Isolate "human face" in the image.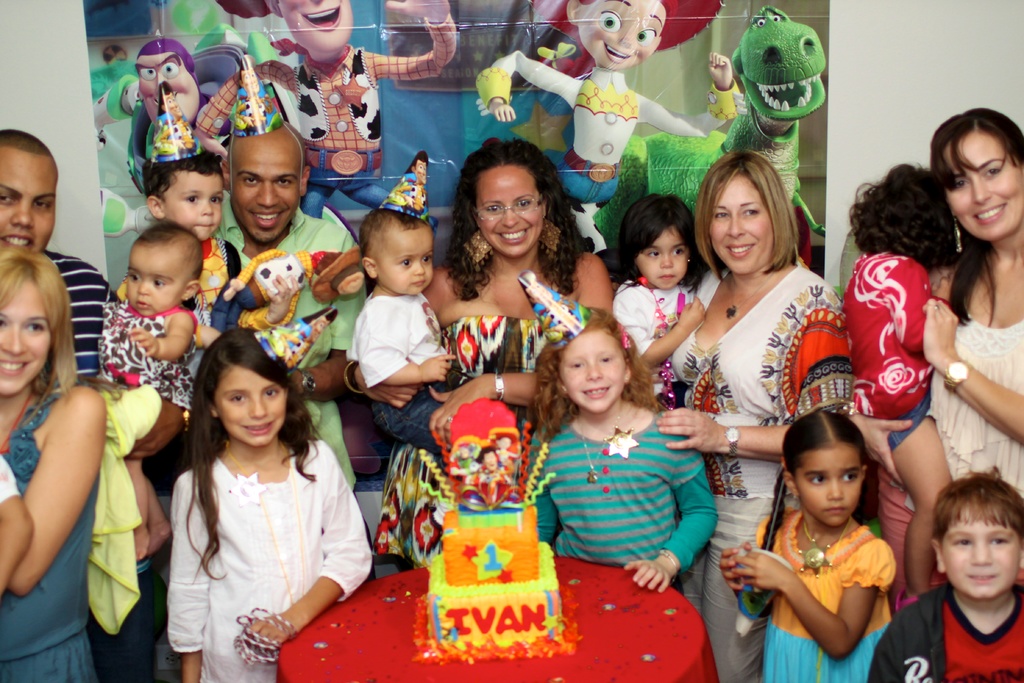
Isolated region: locate(709, 174, 774, 274).
